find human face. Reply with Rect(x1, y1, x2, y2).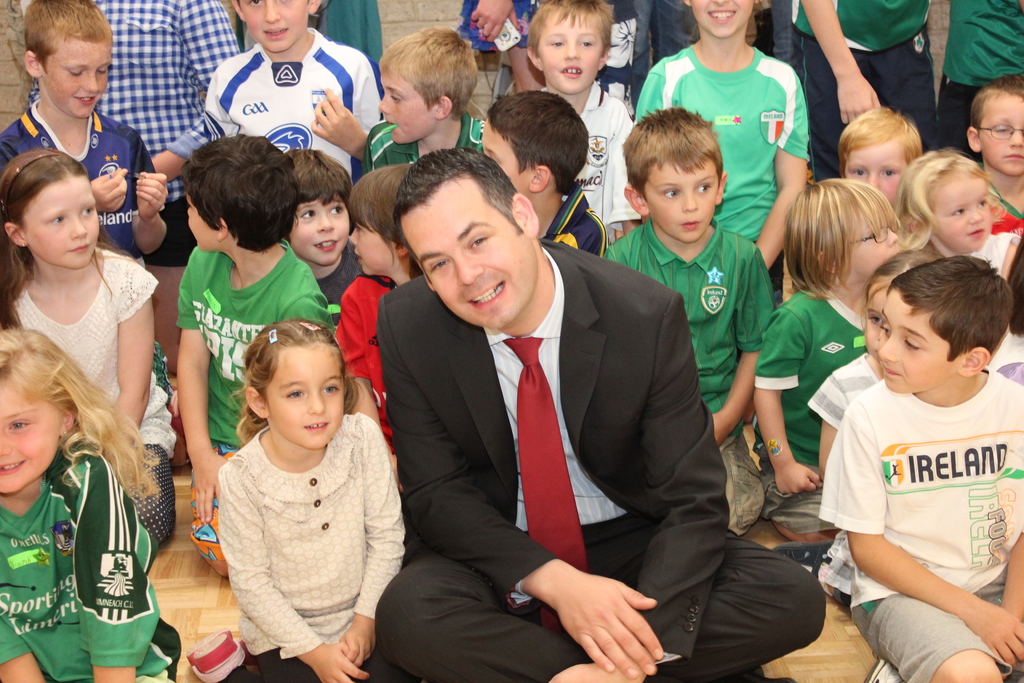
Rect(380, 73, 438, 145).
